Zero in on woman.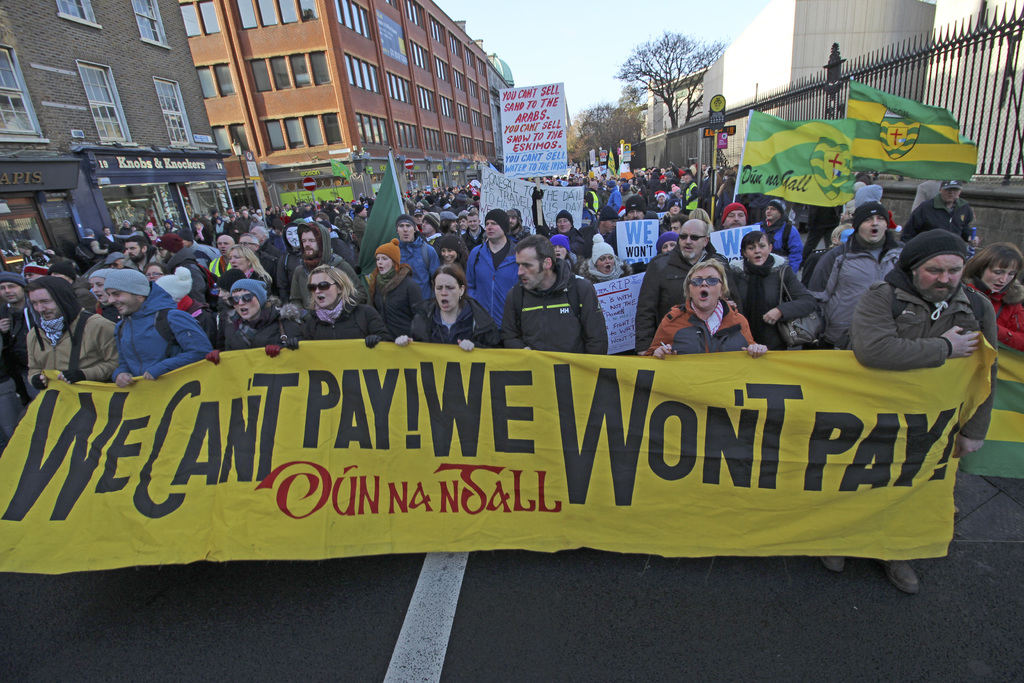
Zeroed in: (left=736, top=232, right=813, bottom=347).
